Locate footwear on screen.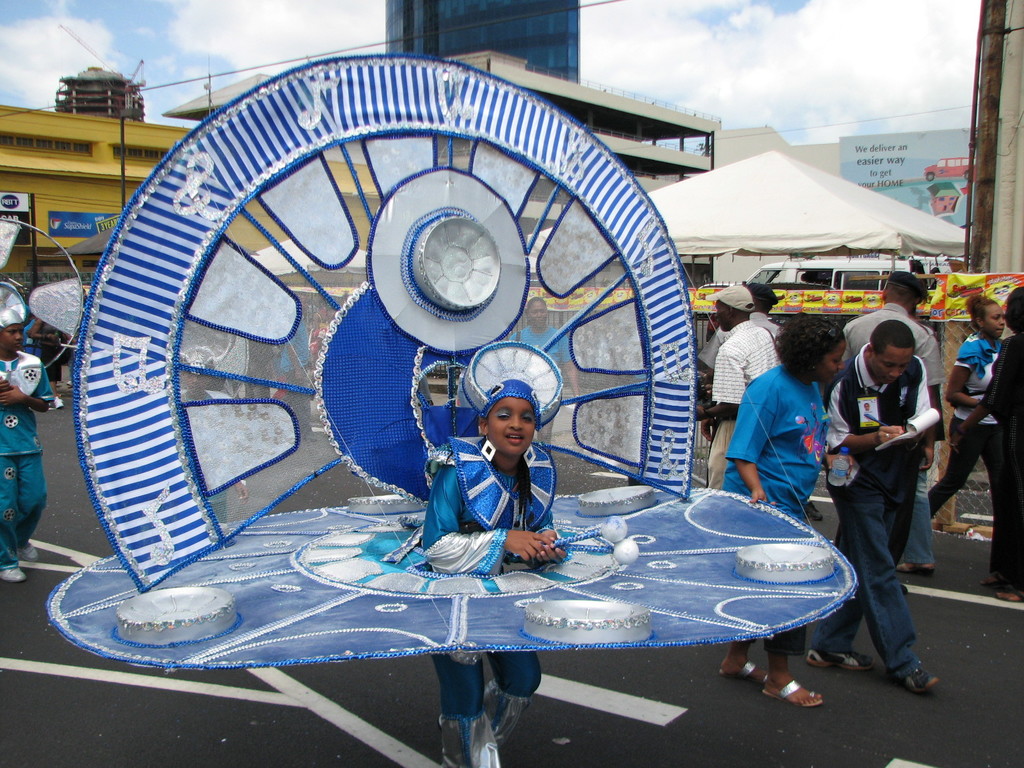
On screen at (895,556,931,575).
